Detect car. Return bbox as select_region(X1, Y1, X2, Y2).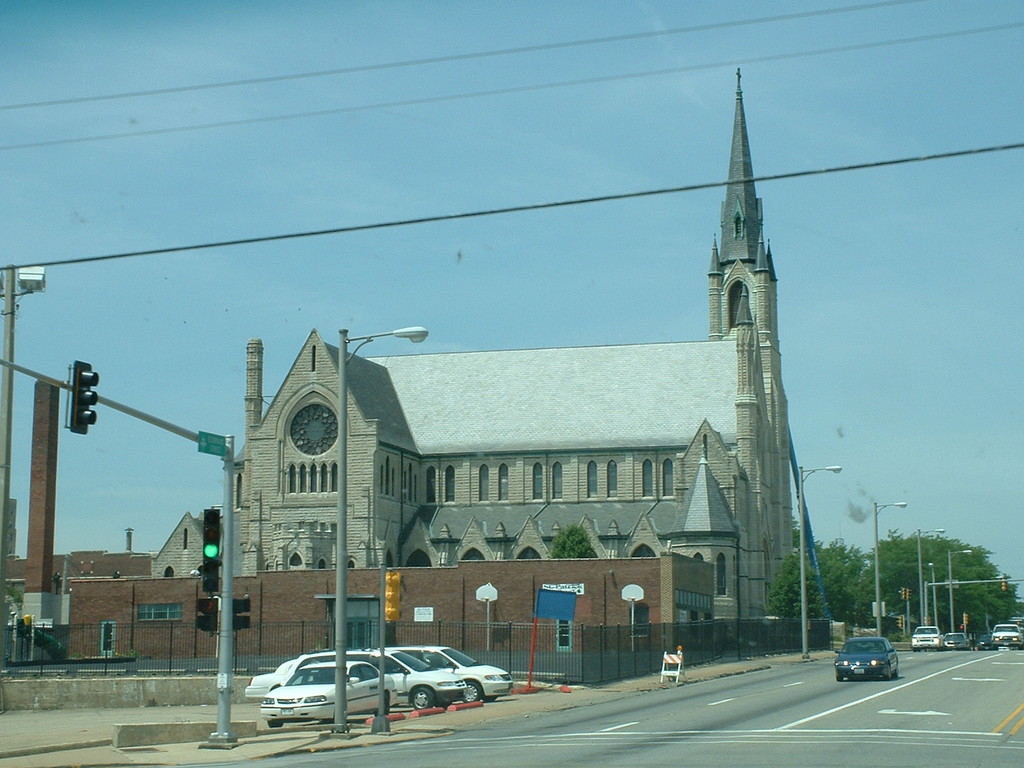
select_region(912, 626, 944, 653).
